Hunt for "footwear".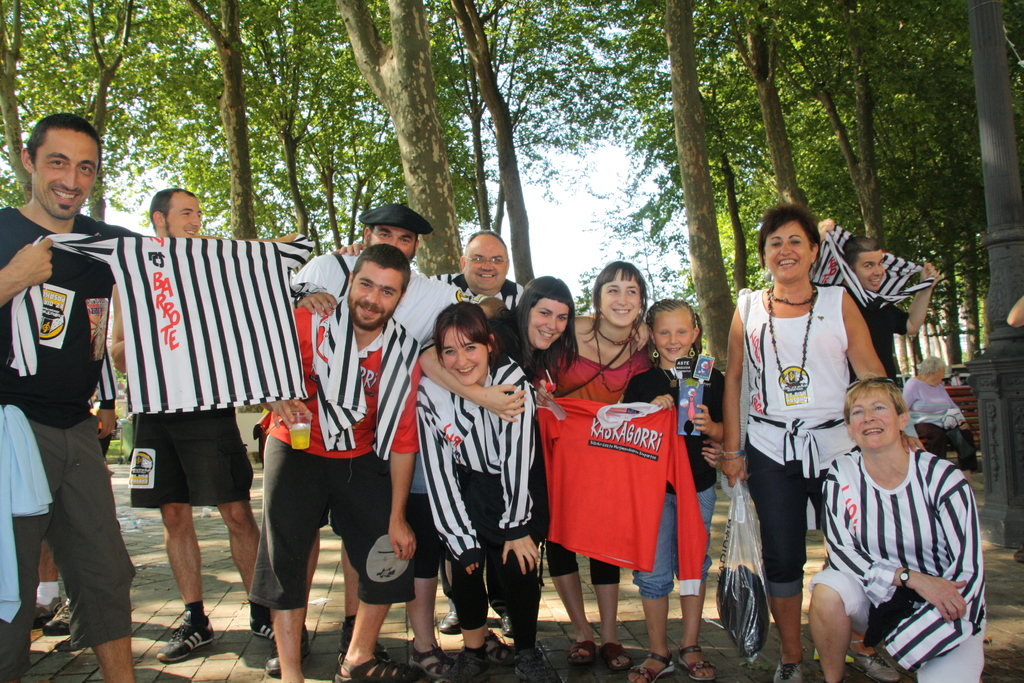
Hunted down at box=[677, 644, 719, 682].
